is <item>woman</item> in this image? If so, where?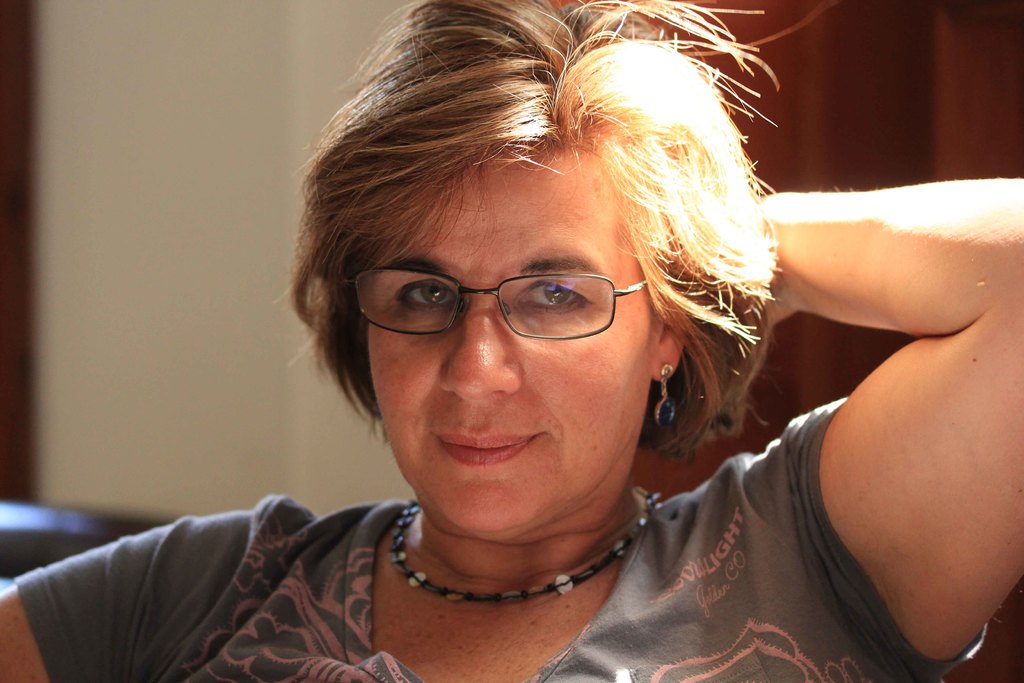
Yes, at [98, 17, 938, 677].
